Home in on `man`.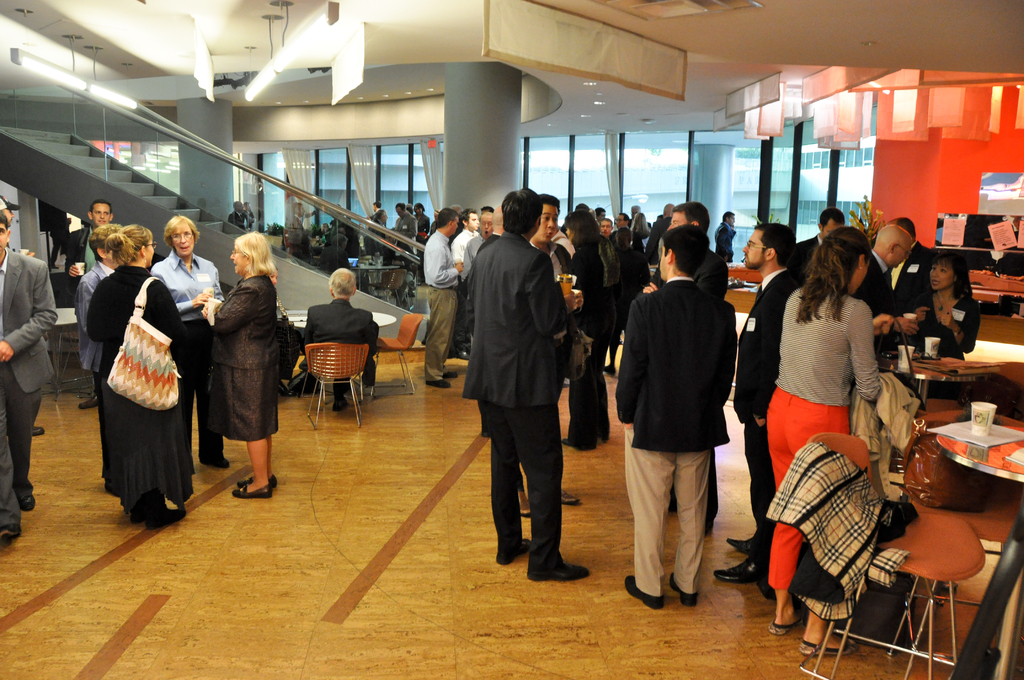
Homed in at detection(362, 198, 384, 220).
